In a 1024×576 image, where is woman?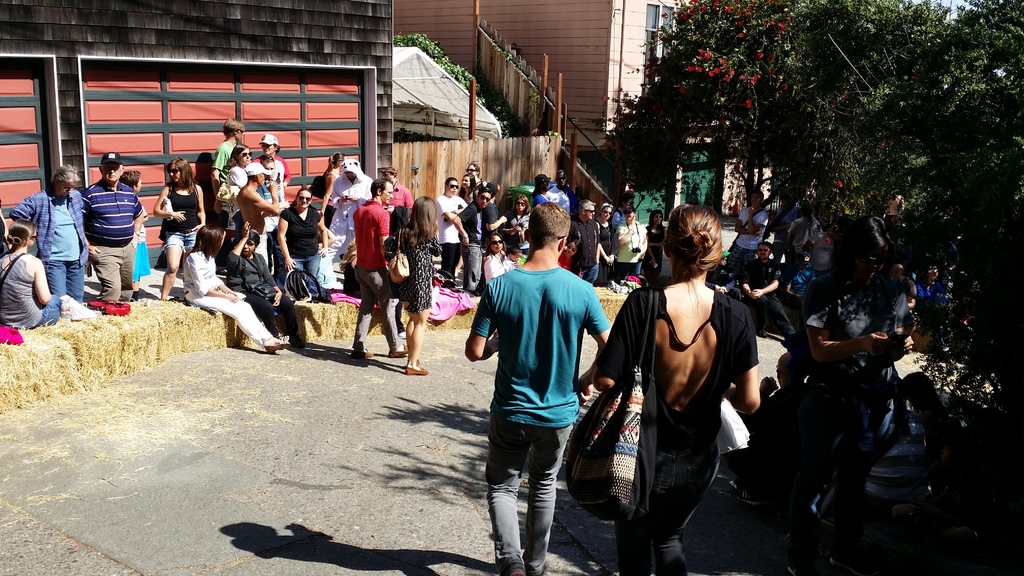
BBox(379, 193, 450, 380).
